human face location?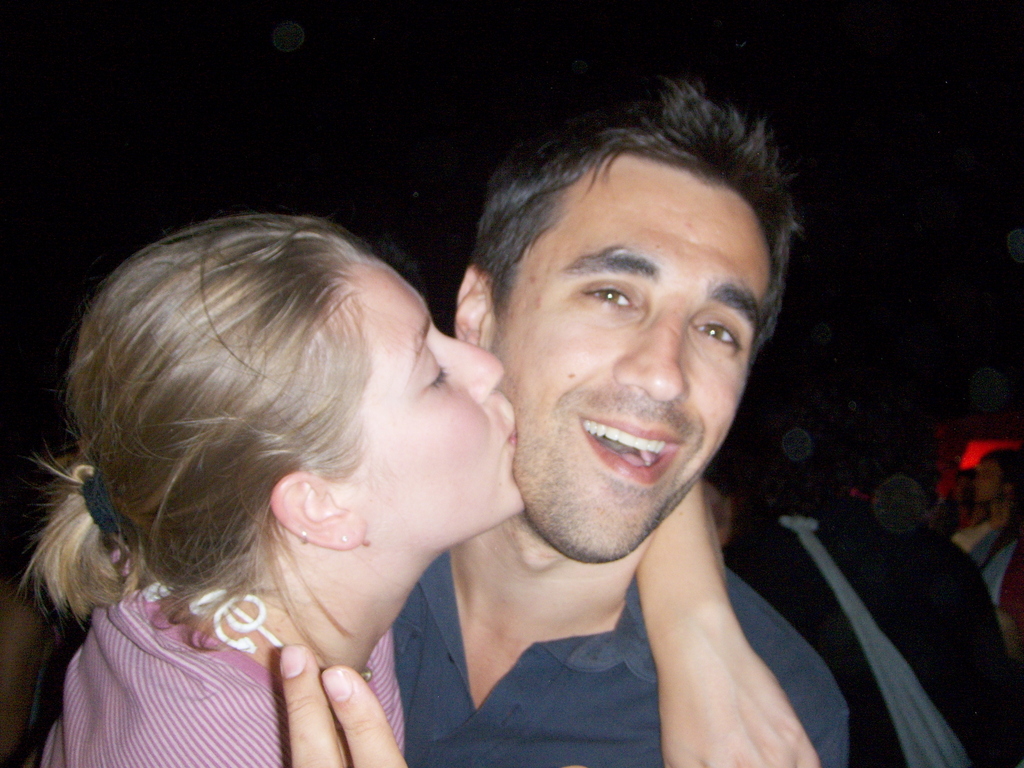
(492,155,778,559)
